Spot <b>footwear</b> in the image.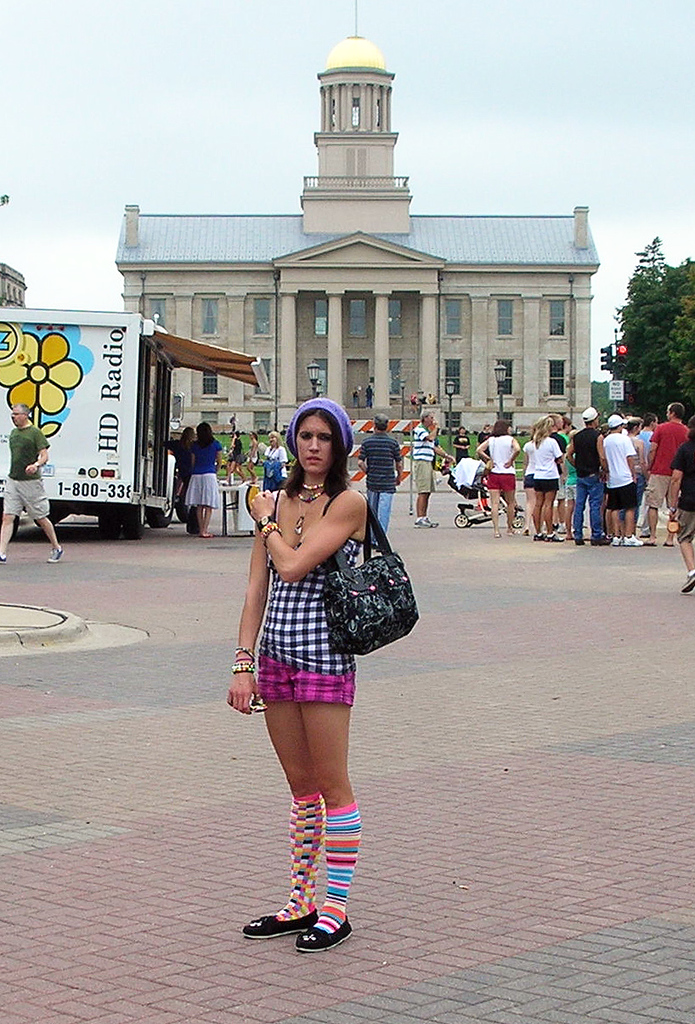
<b>footwear</b> found at (489,527,500,535).
